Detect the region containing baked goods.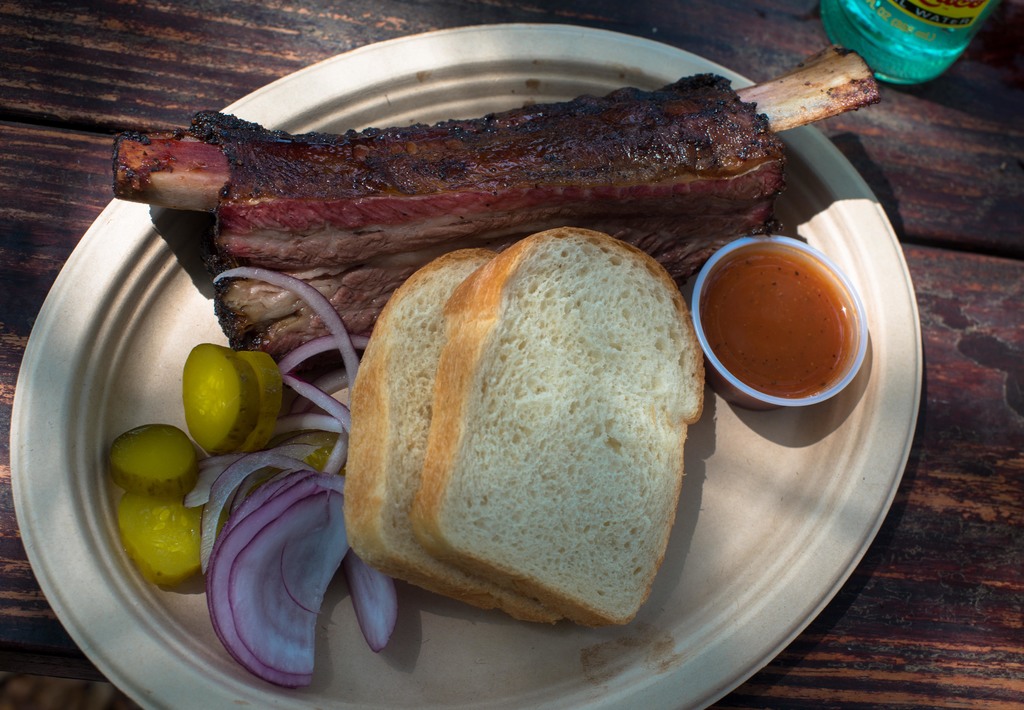
detection(342, 246, 568, 635).
